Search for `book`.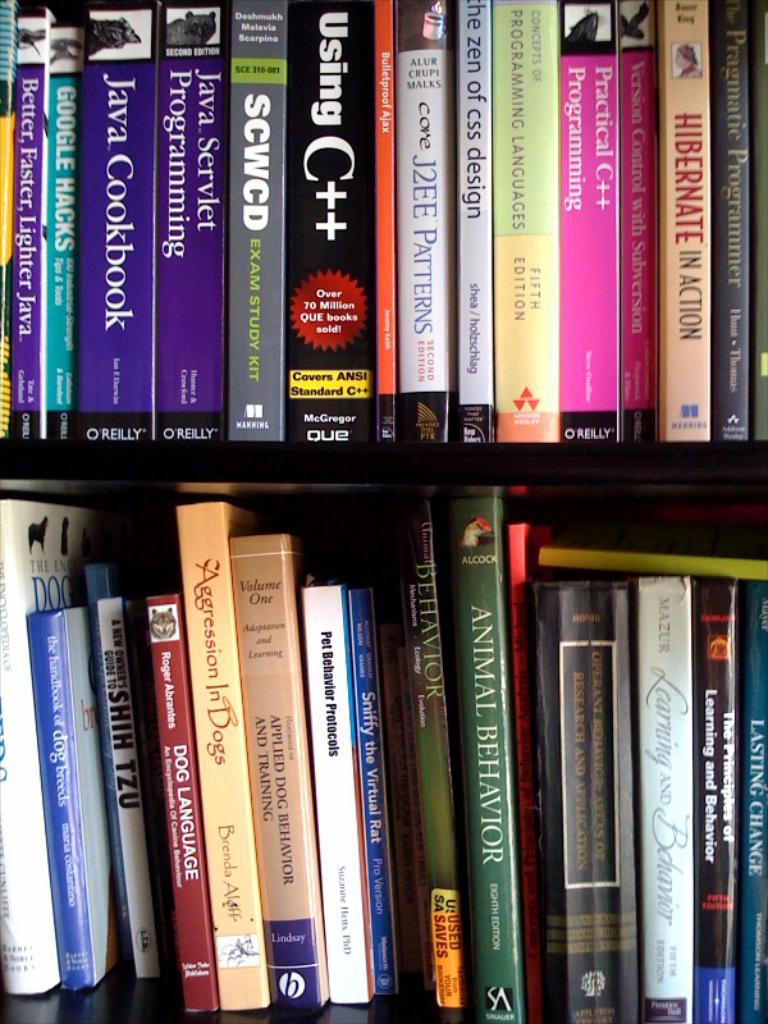
Found at 379,0,401,451.
